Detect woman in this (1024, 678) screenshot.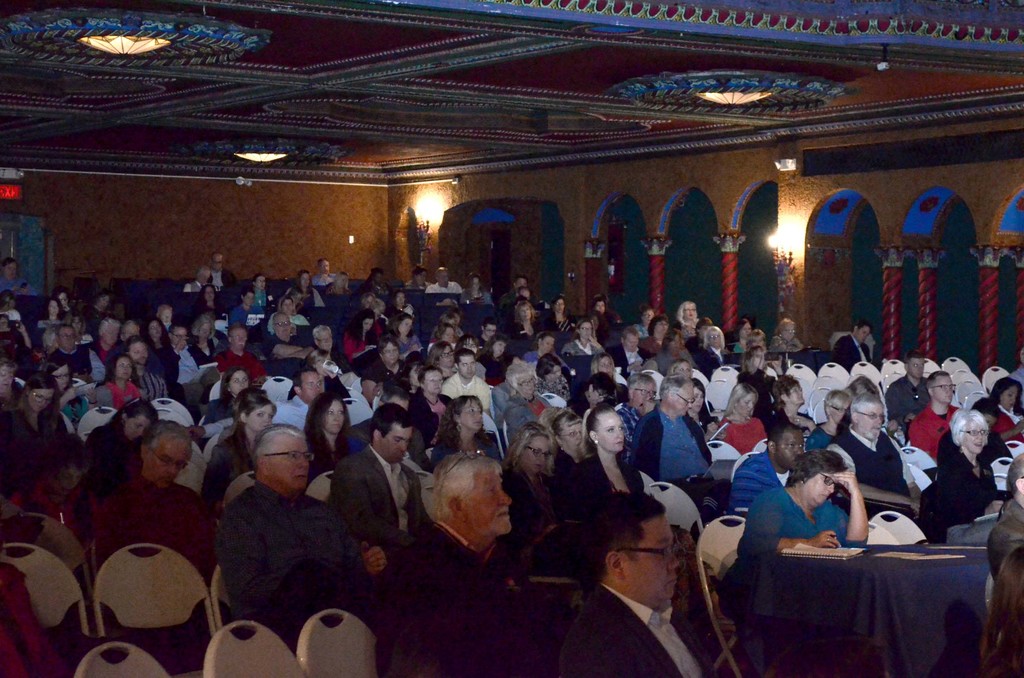
Detection: 95 347 165 409.
